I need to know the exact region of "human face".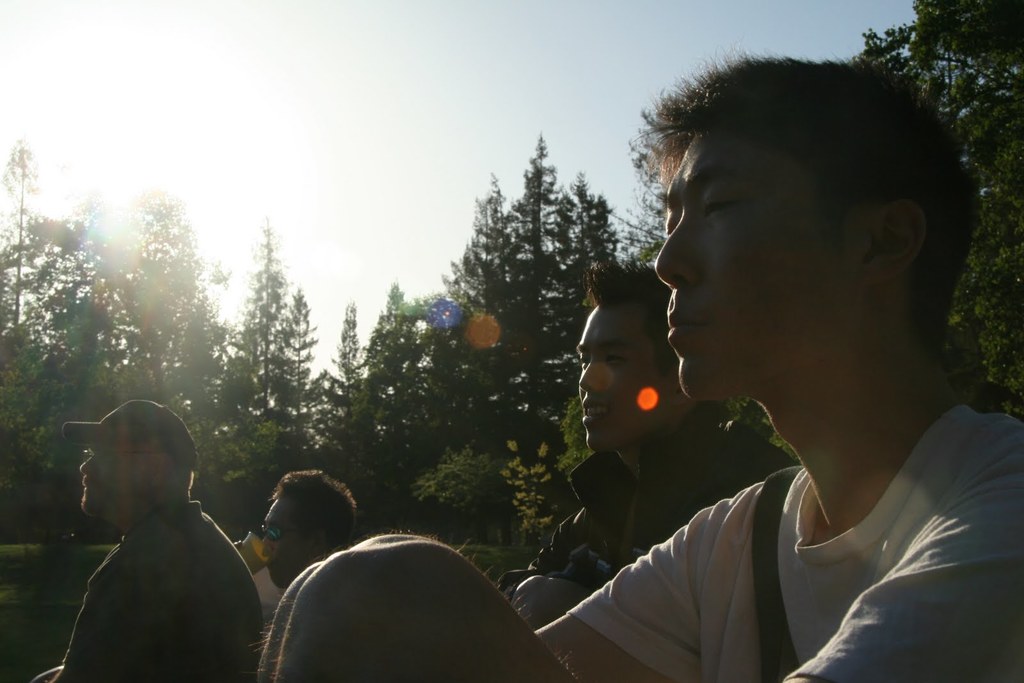
Region: left=569, top=293, right=691, bottom=452.
